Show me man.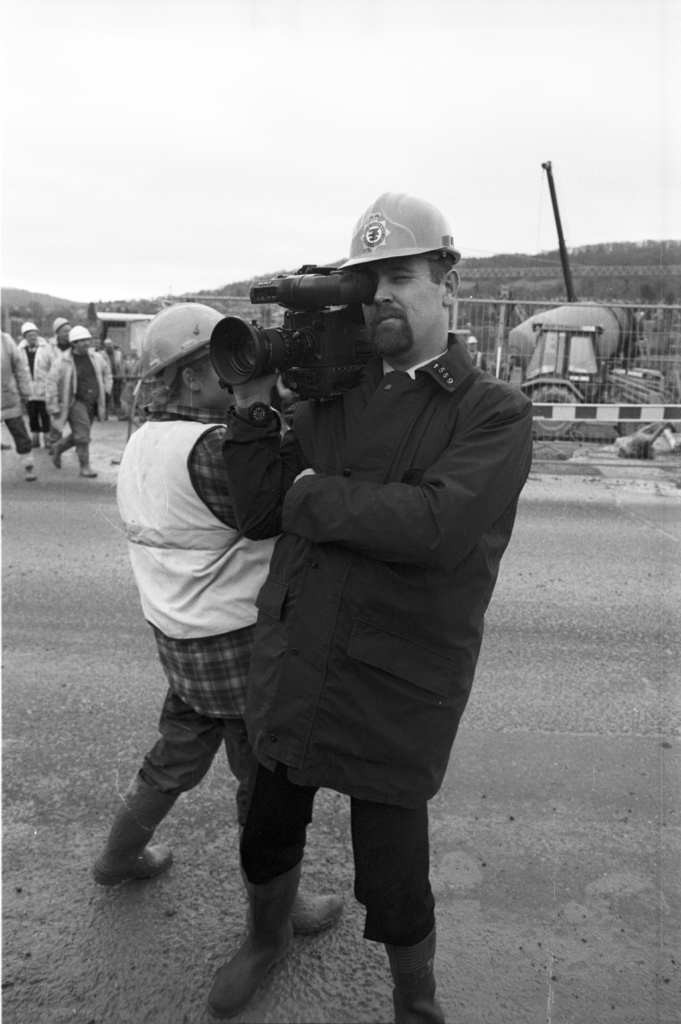
man is here: 17,319,43,387.
